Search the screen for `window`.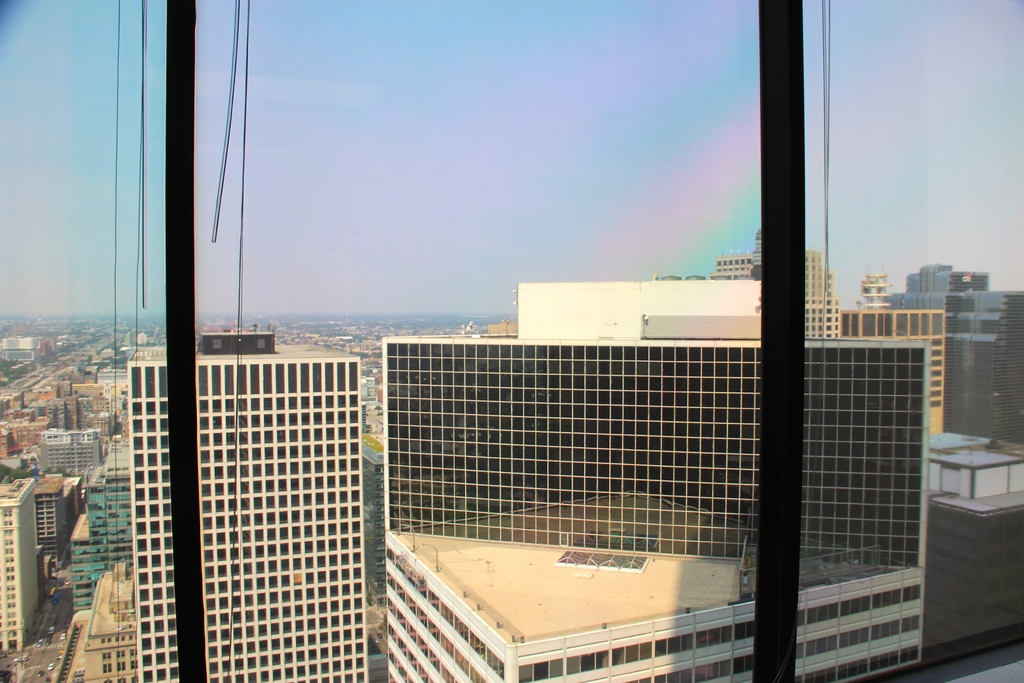
Found at crop(133, 437, 142, 450).
